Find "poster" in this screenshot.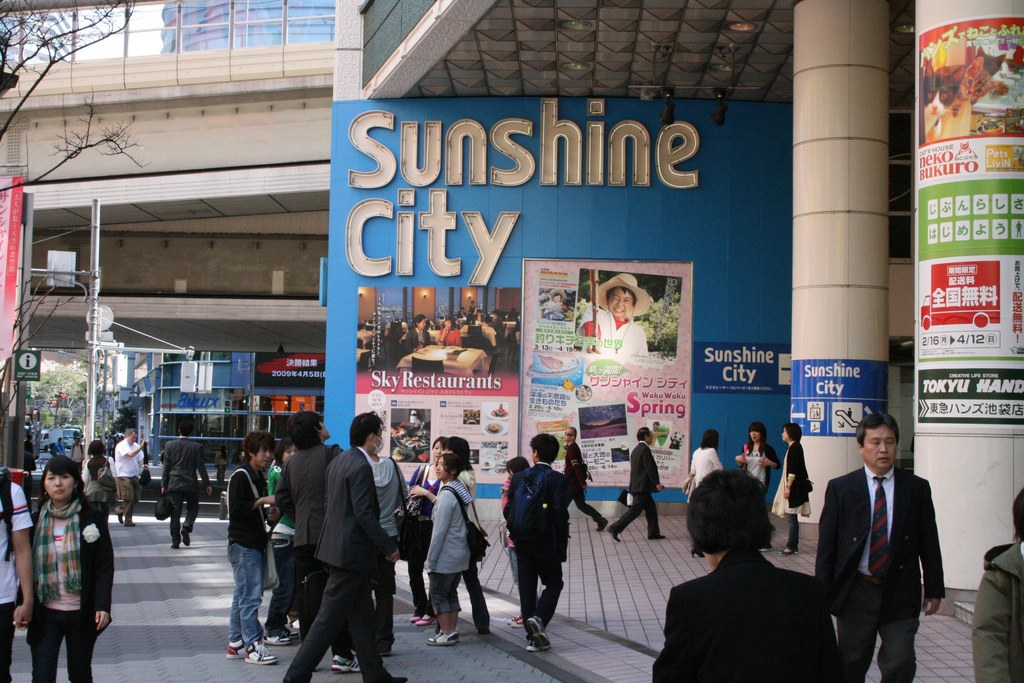
The bounding box for "poster" is [x1=792, y1=360, x2=890, y2=438].
